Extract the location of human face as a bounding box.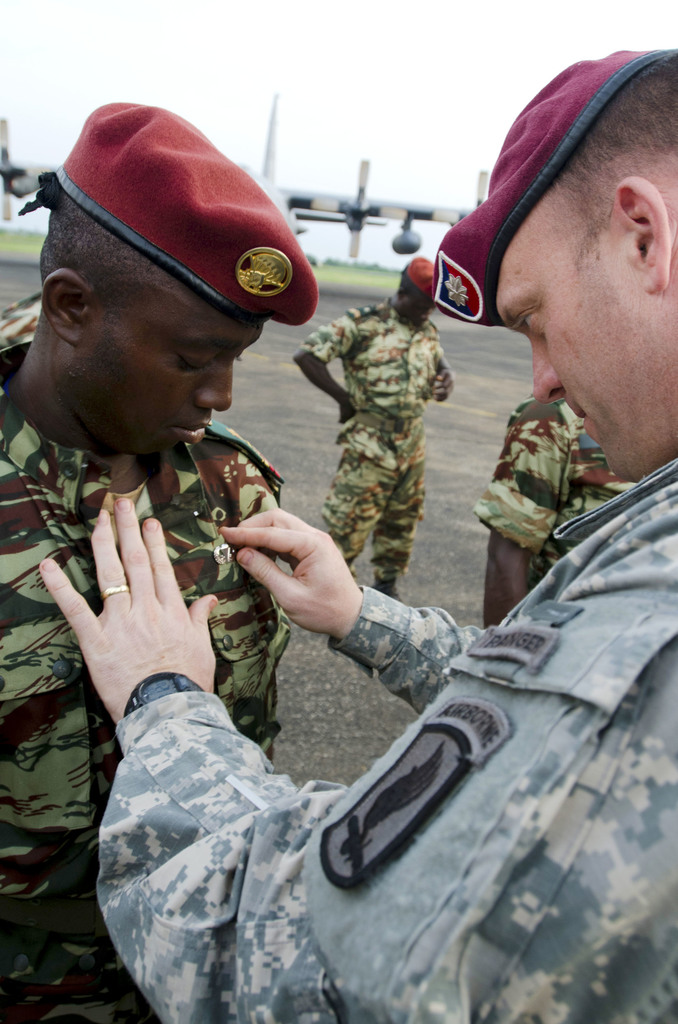
408,308,436,323.
